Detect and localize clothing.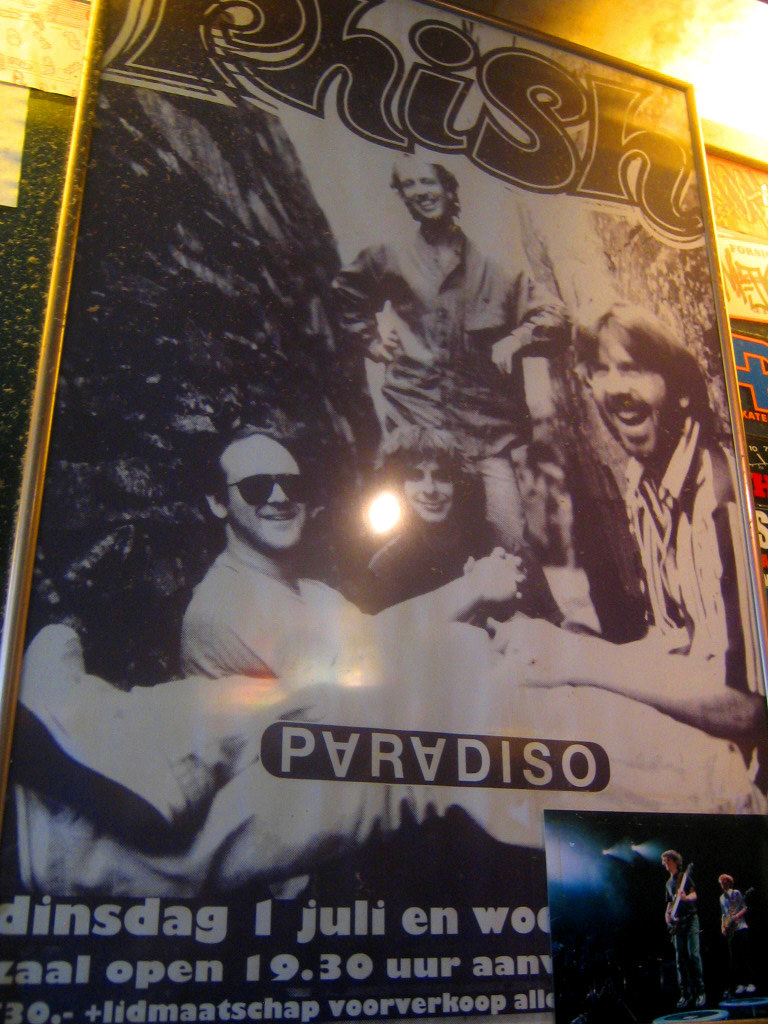
Localized at box=[651, 415, 767, 702].
